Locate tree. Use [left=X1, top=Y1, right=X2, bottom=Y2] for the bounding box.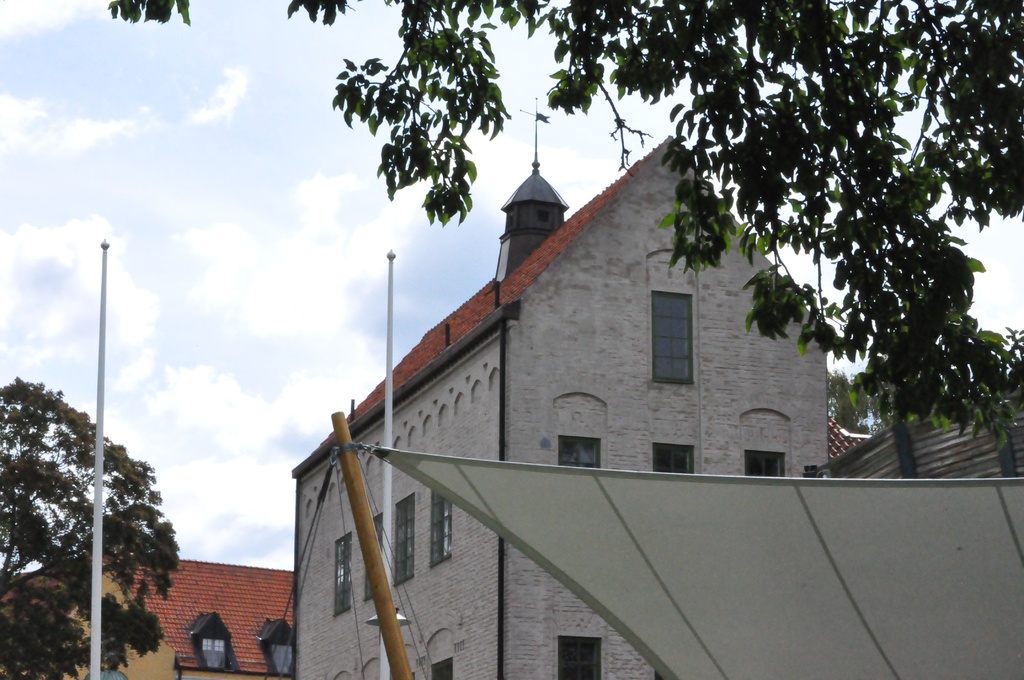
[left=109, top=0, right=1023, bottom=479].
